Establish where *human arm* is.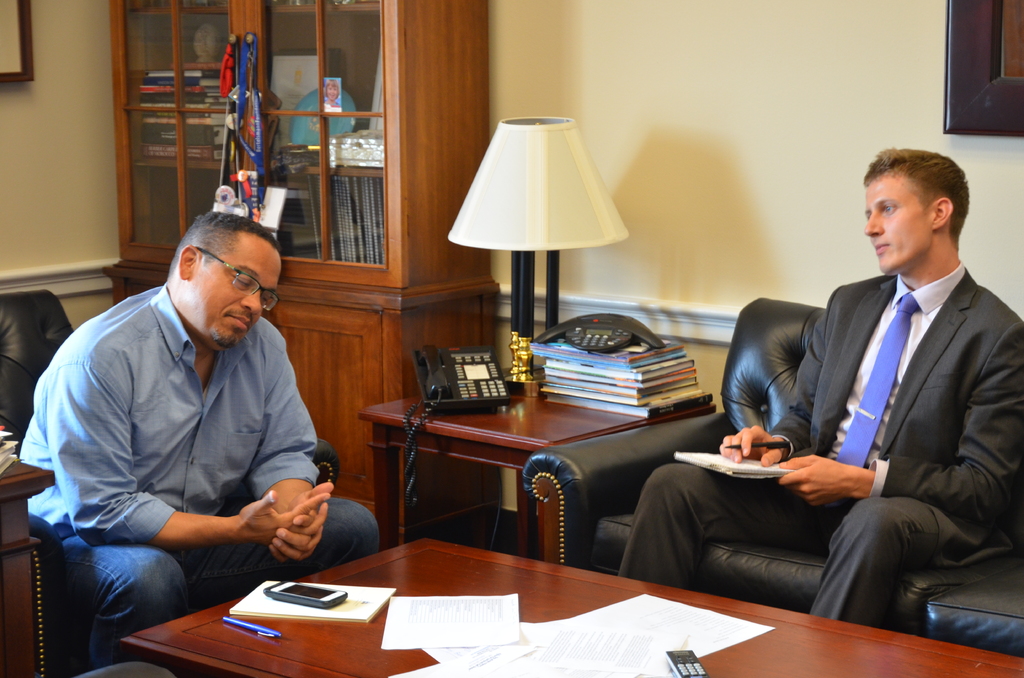
Established at BBox(250, 349, 319, 561).
